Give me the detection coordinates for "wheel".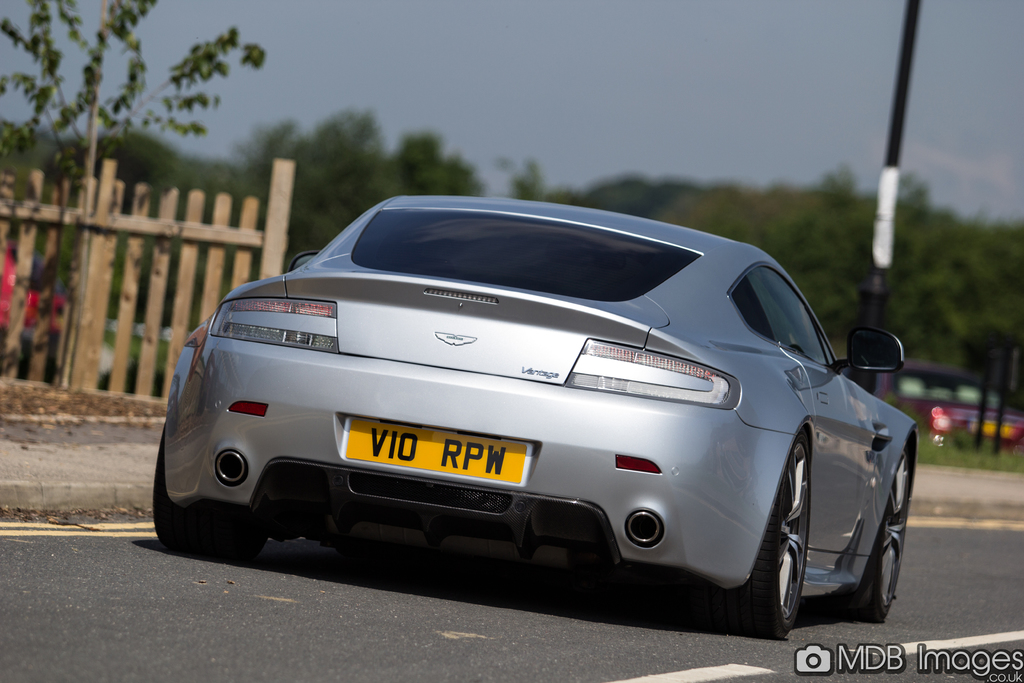
locate(835, 447, 908, 620).
